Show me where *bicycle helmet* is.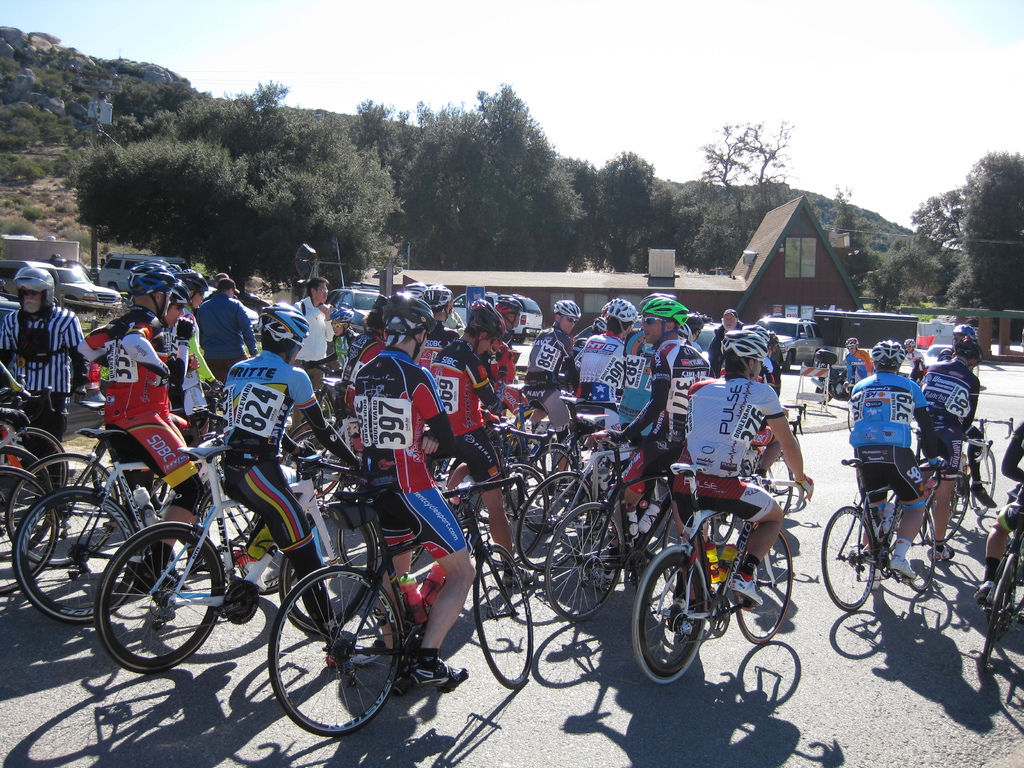
*bicycle helmet* is at box=[721, 324, 763, 365].
